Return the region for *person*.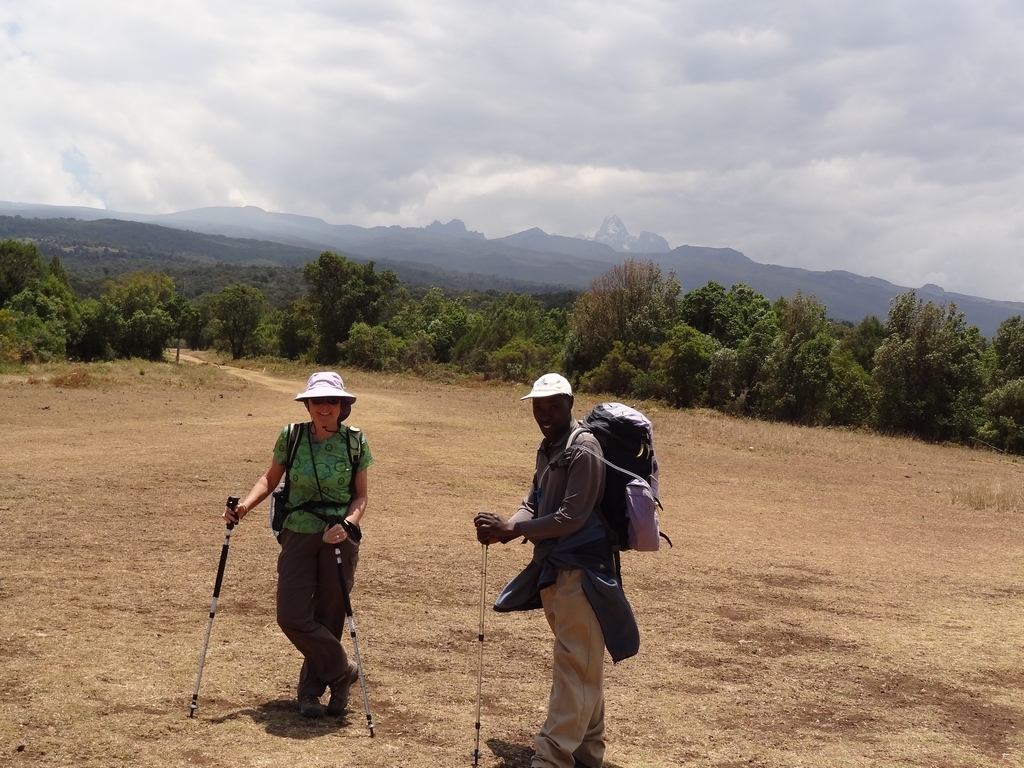
<box>216,373,376,726</box>.
